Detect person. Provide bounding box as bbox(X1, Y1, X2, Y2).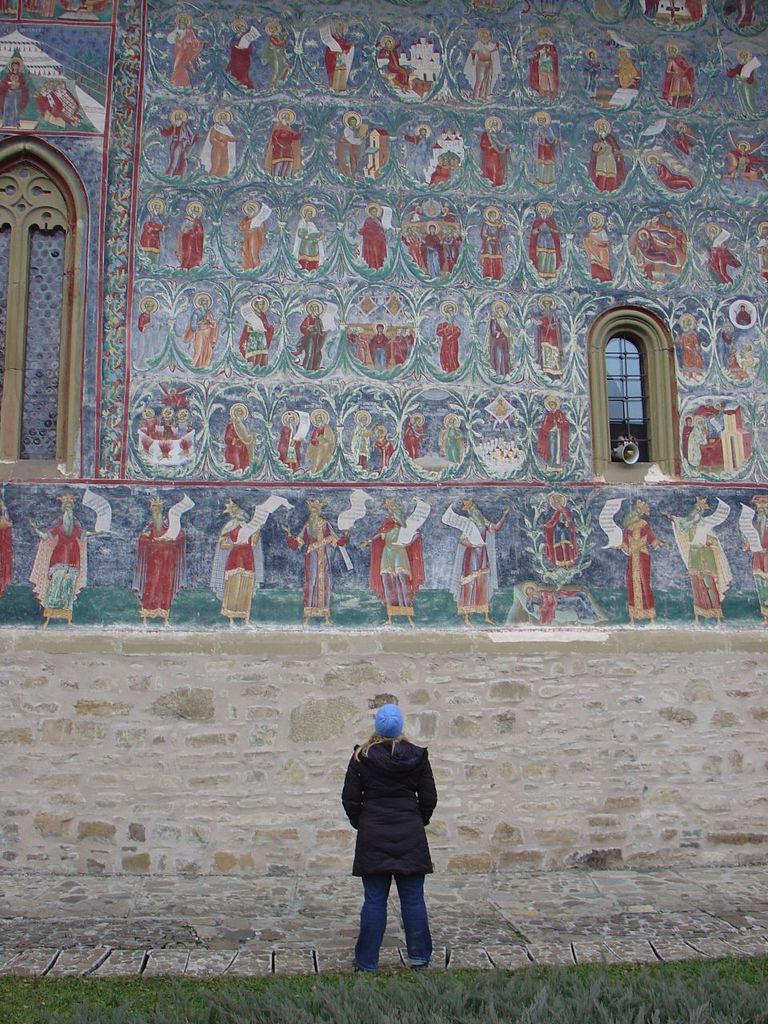
bbox(290, 298, 322, 377).
